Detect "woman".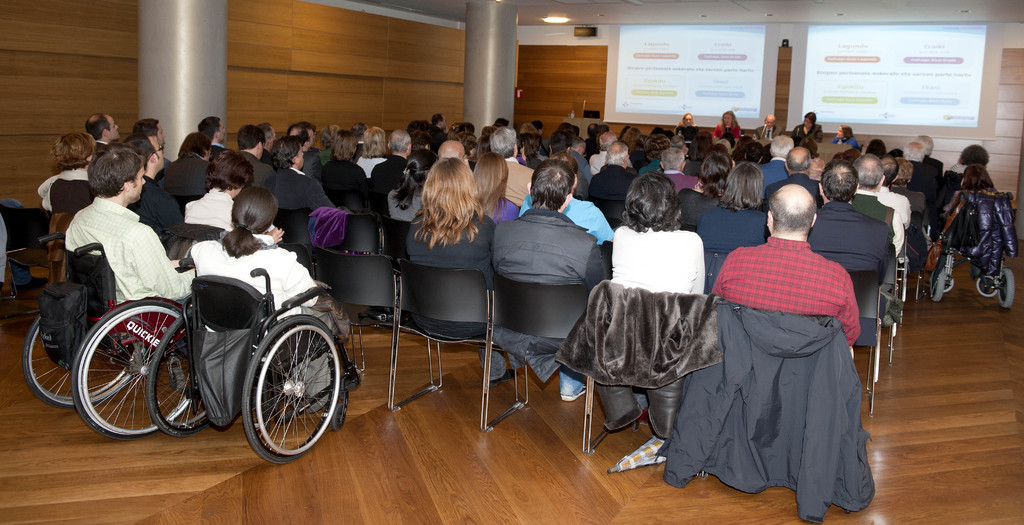
Detected at 961,162,998,193.
